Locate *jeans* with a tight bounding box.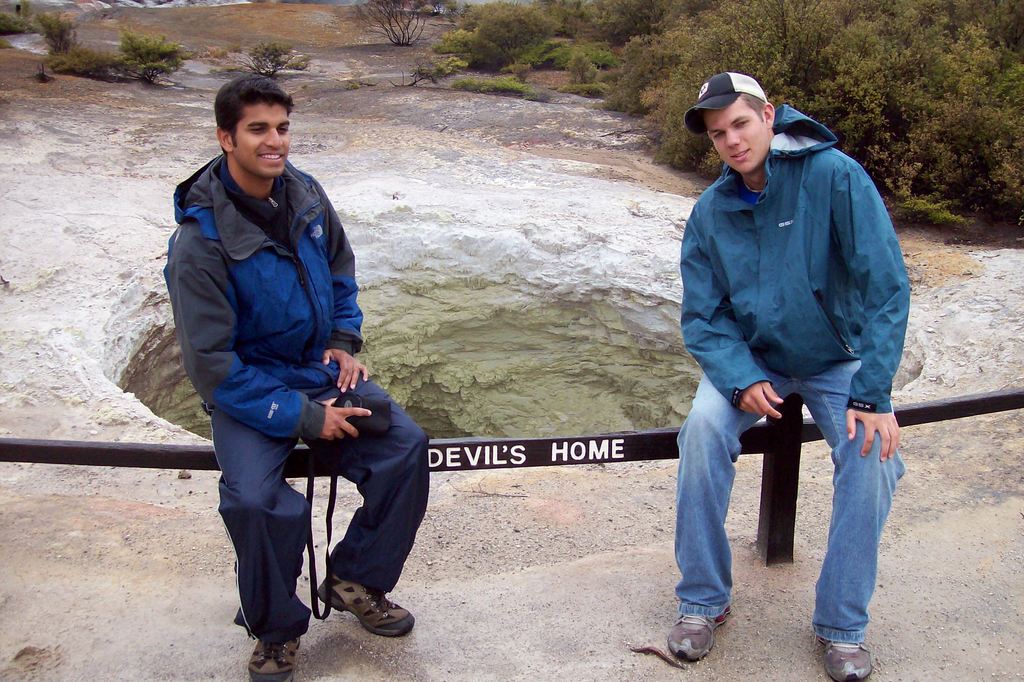
BBox(687, 334, 893, 637).
